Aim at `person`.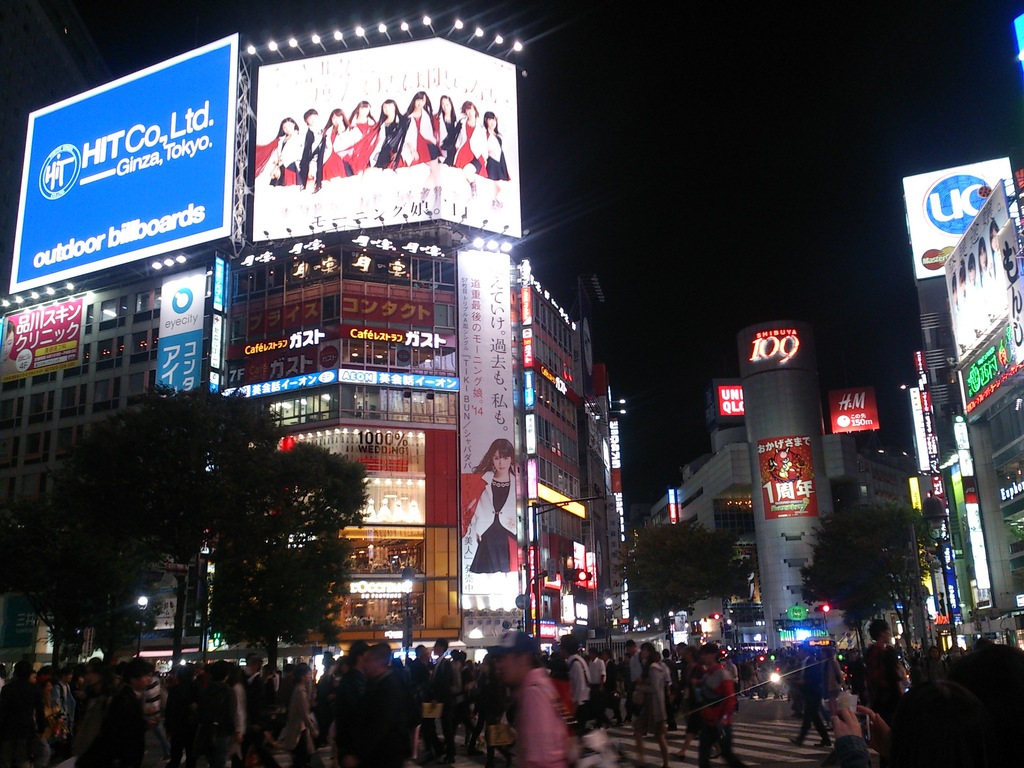
Aimed at rect(275, 660, 285, 703).
